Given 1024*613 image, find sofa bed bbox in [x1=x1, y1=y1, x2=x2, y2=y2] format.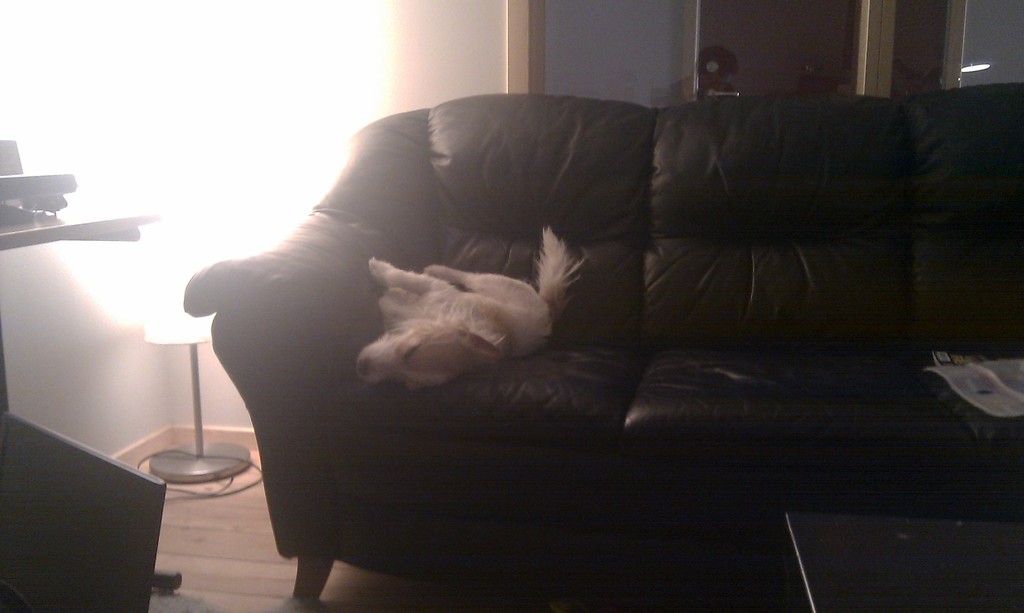
[x1=177, y1=87, x2=1023, y2=600].
